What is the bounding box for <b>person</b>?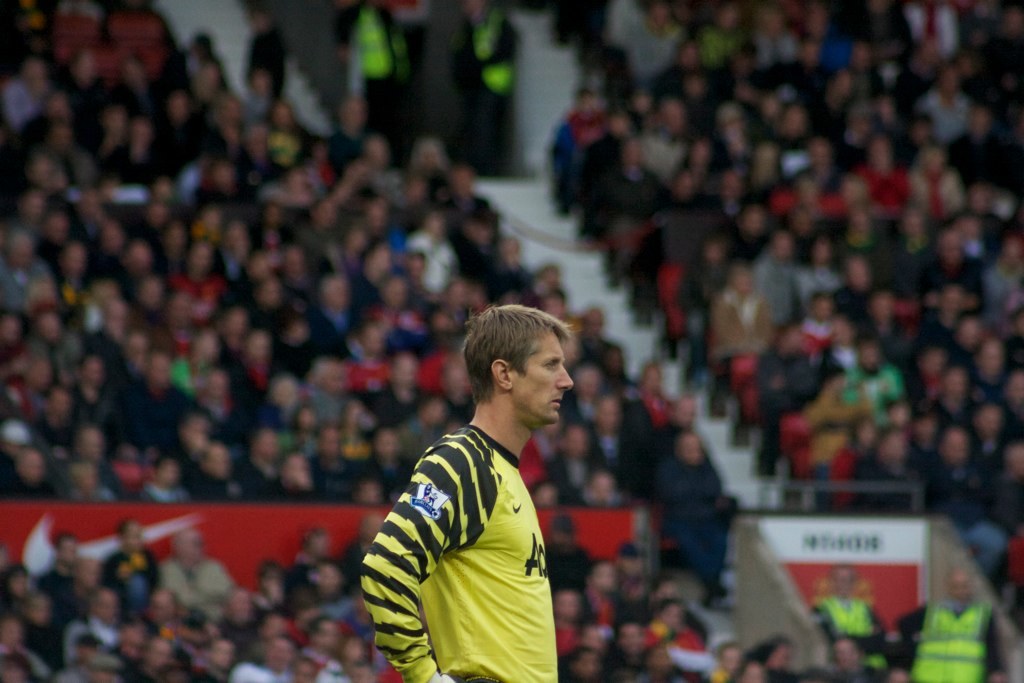
l=357, t=301, r=571, b=682.
